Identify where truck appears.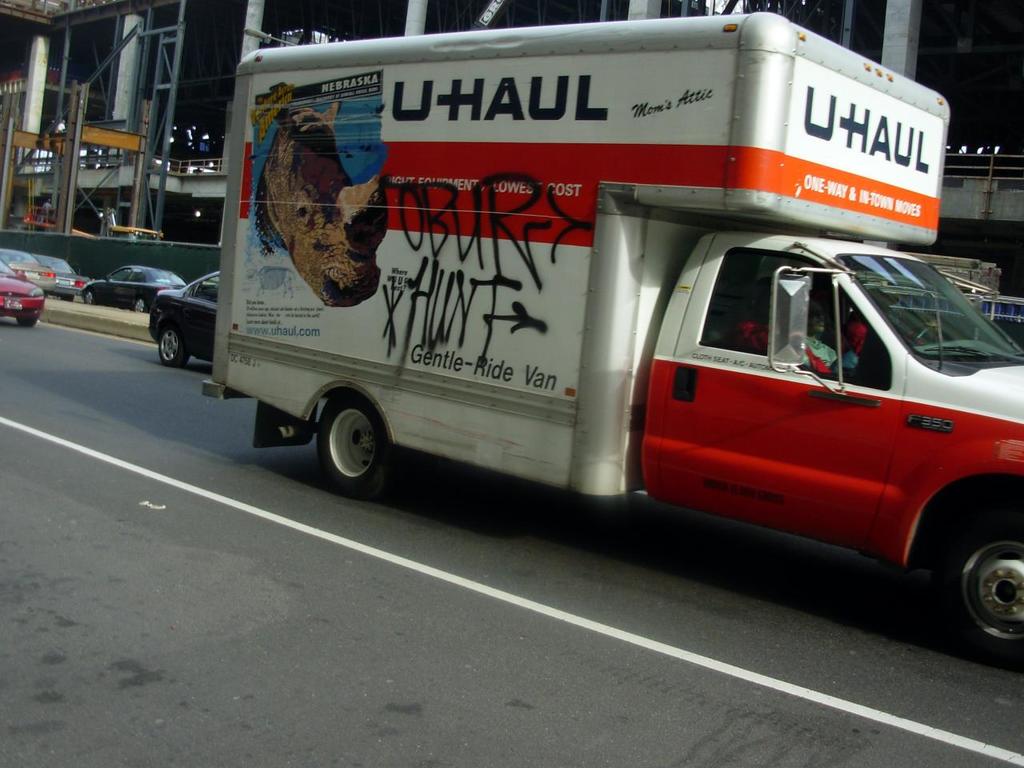
Appears at [158, 1, 991, 669].
